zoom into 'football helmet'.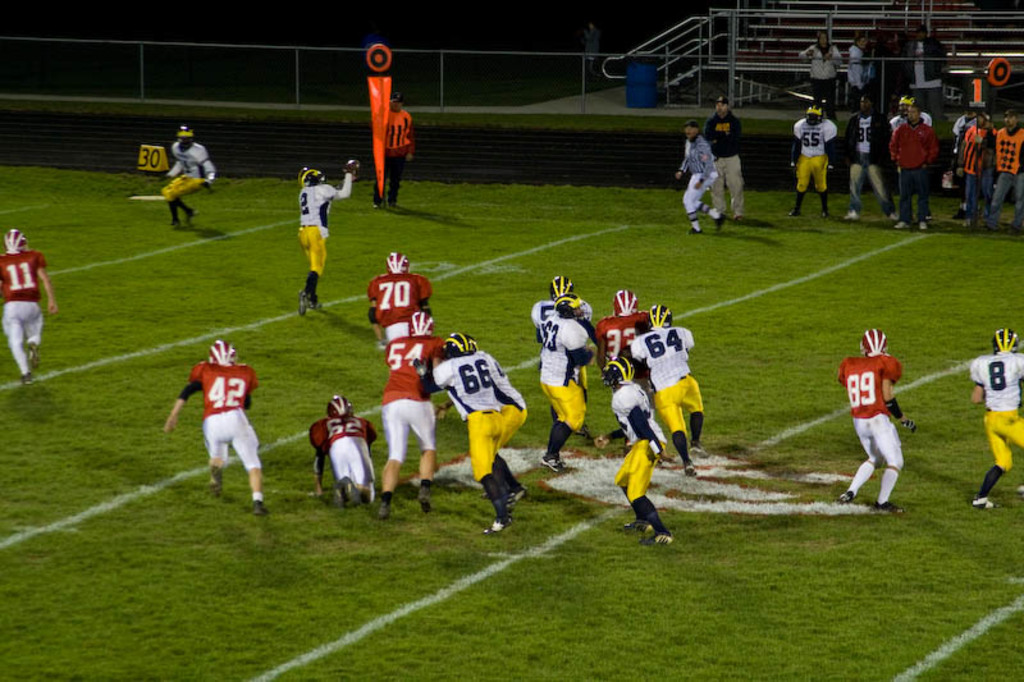
Zoom target: l=613, t=287, r=636, b=316.
